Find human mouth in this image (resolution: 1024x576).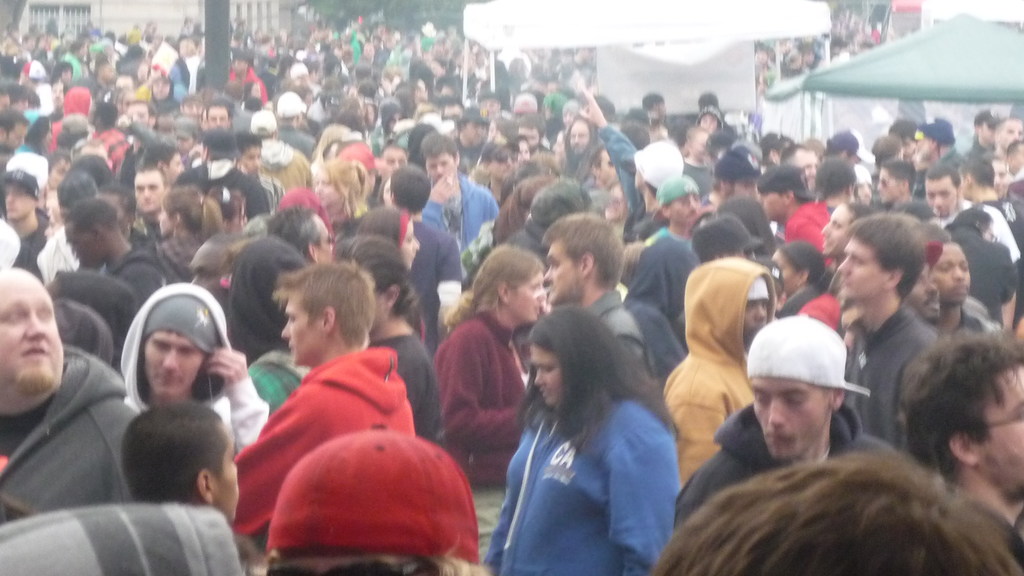
(left=926, top=303, right=938, bottom=308).
